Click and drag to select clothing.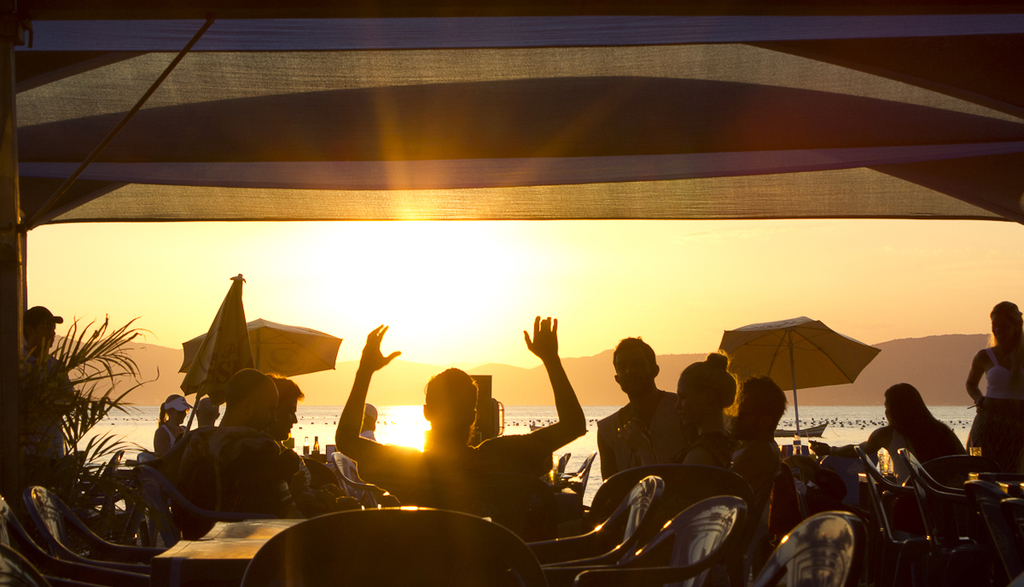
Selection: 165:425:182:450.
